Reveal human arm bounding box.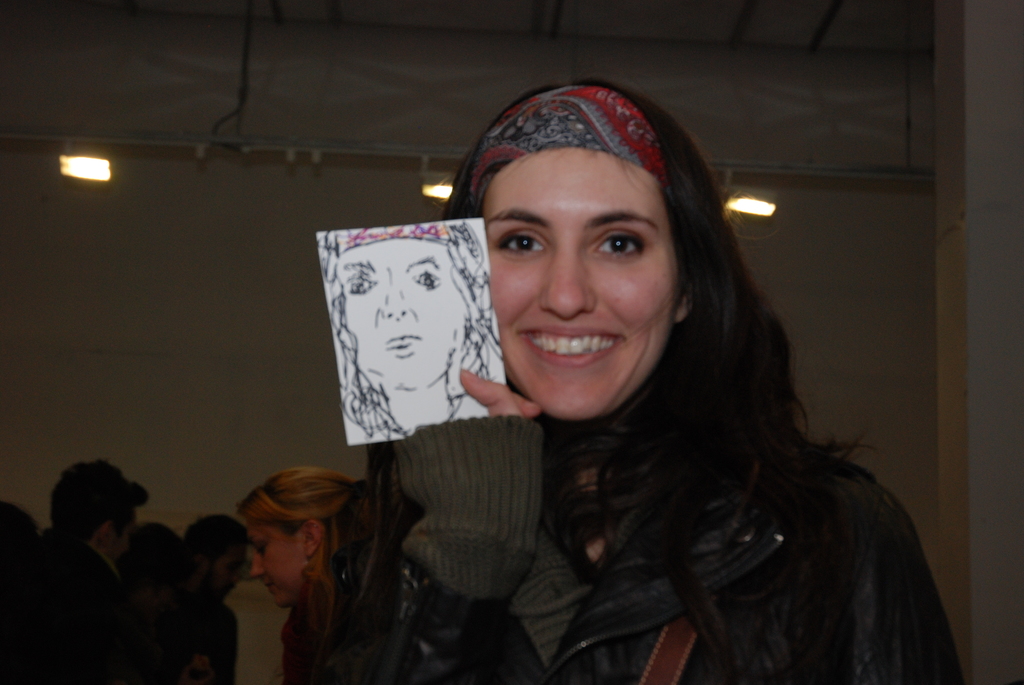
Revealed: Rect(797, 481, 965, 684).
